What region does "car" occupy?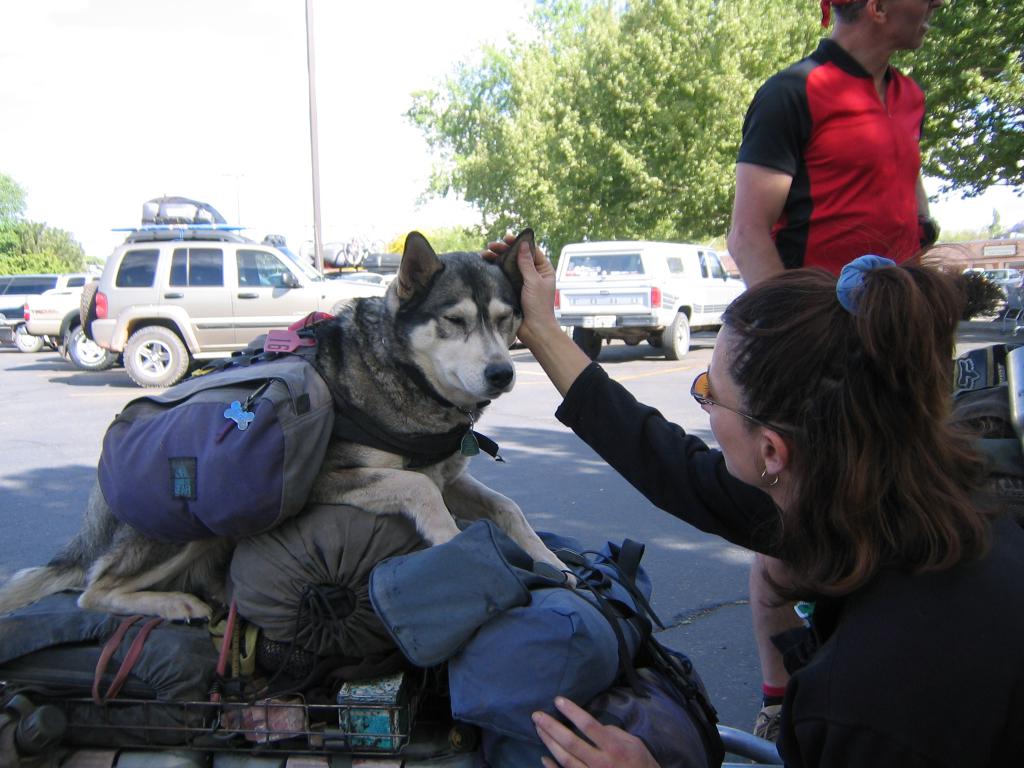
548:245:746:368.
